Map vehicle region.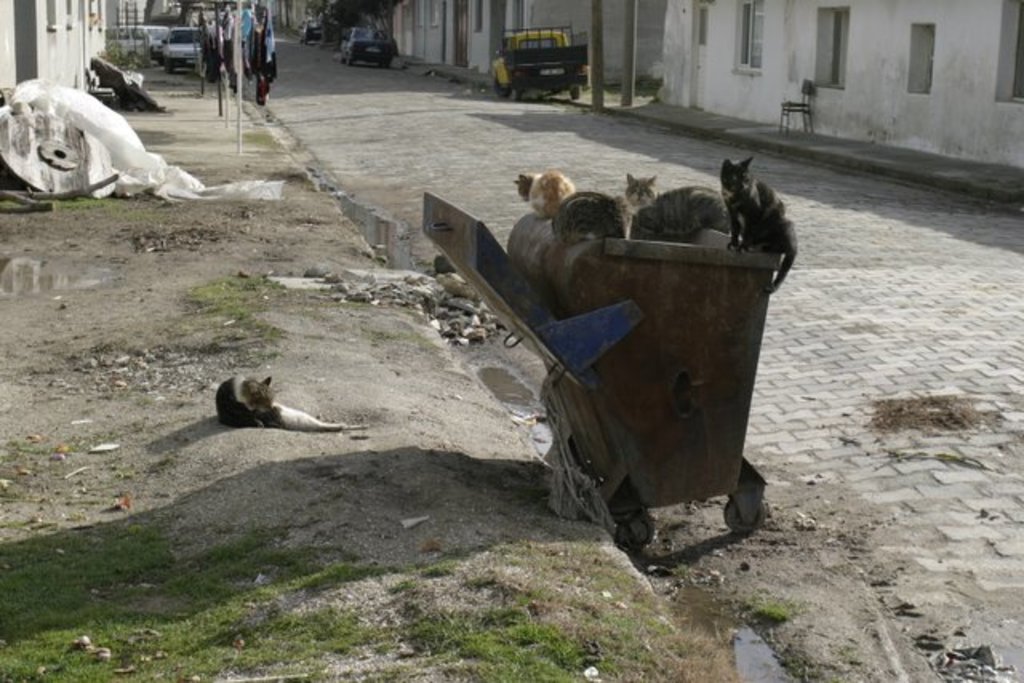
Mapped to [298, 19, 322, 48].
